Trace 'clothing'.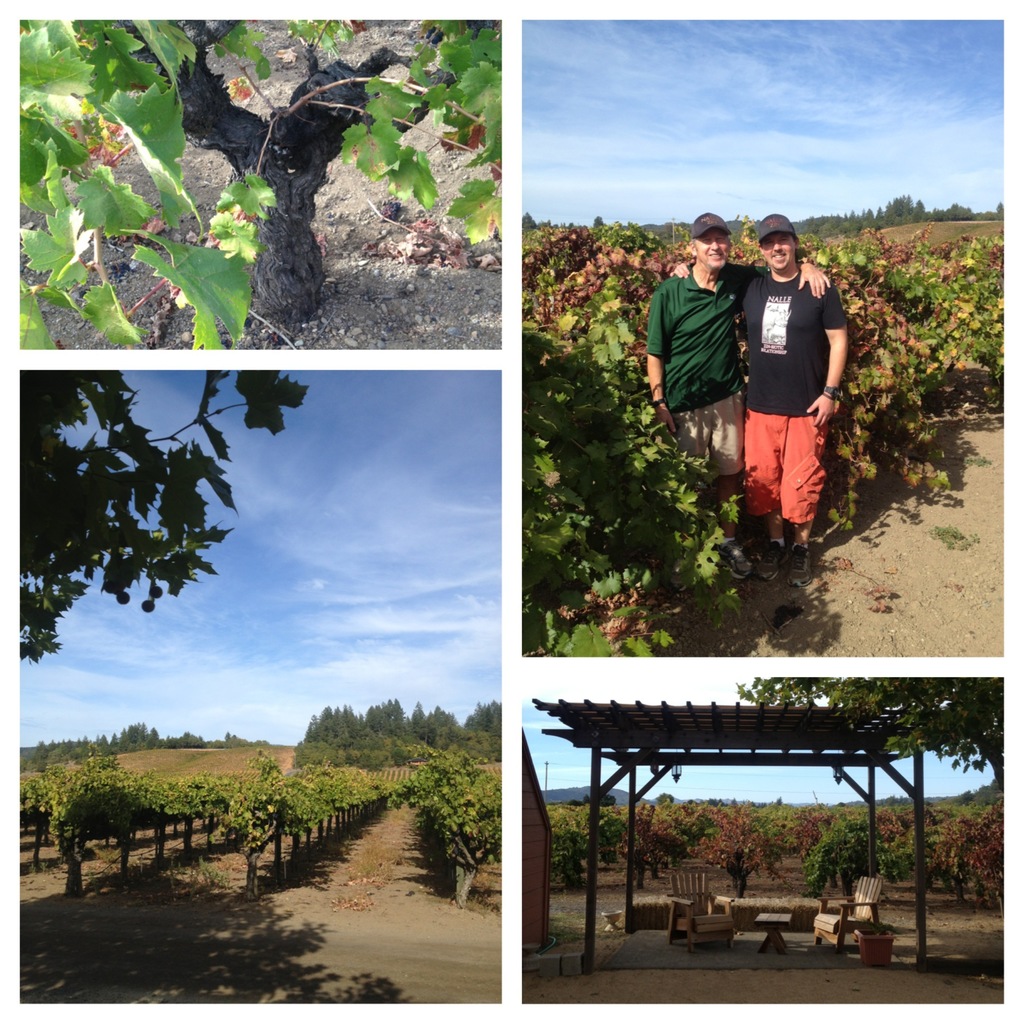
Traced to <box>648,262,770,479</box>.
